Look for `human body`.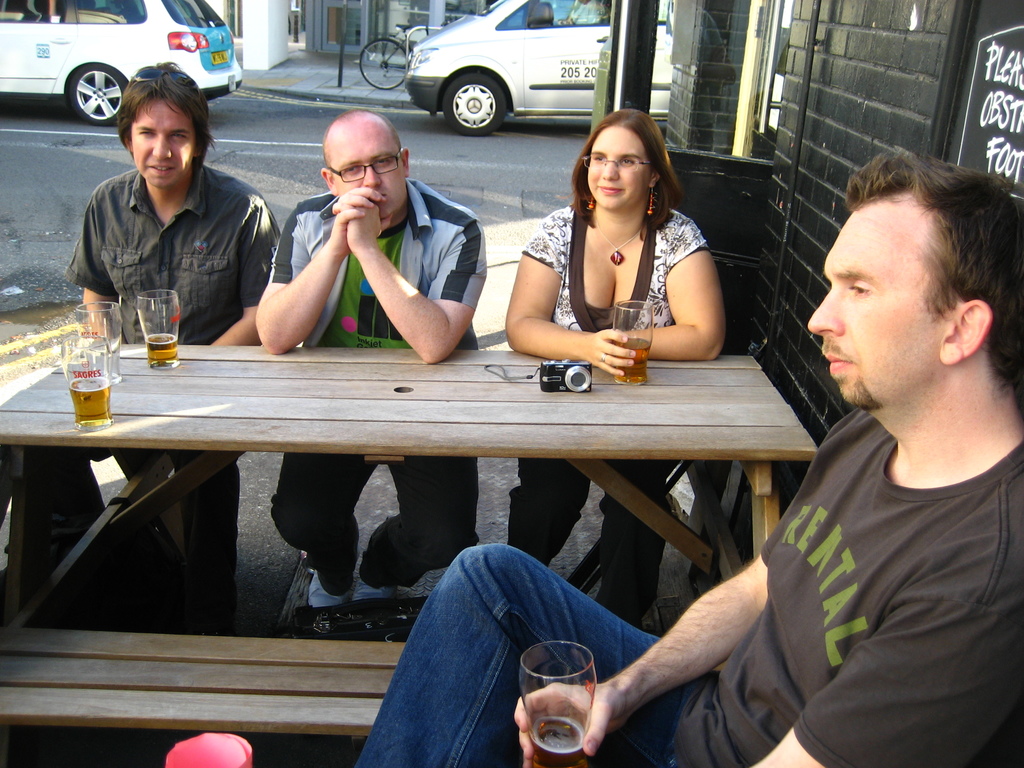
Found: left=504, top=204, right=728, bottom=627.
